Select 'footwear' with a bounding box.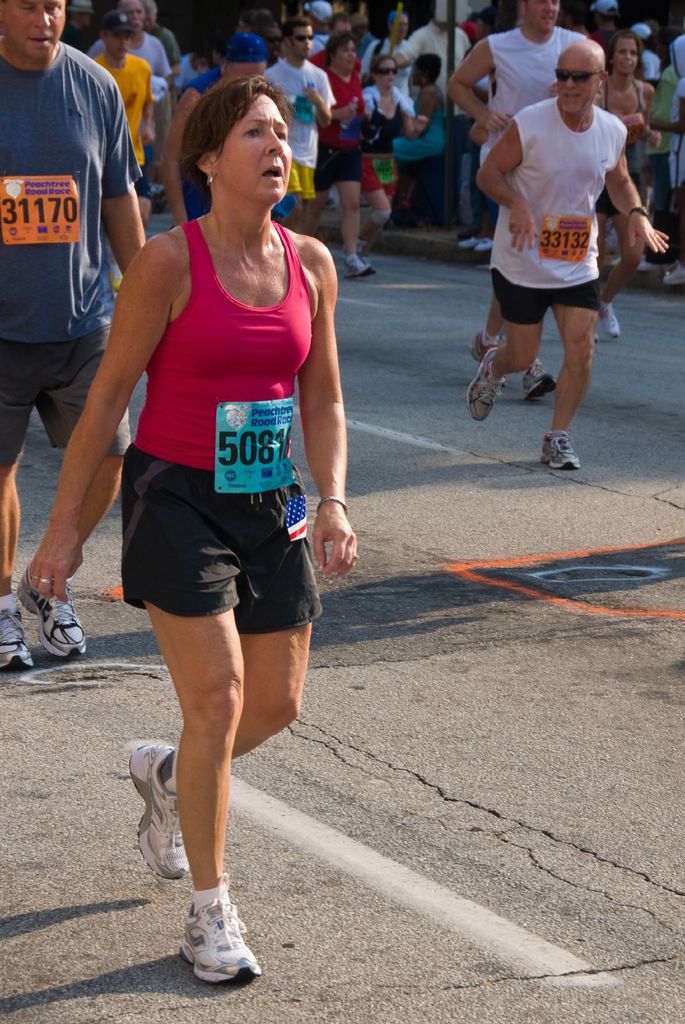
x1=169 y1=899 x2=252 y2=985.
